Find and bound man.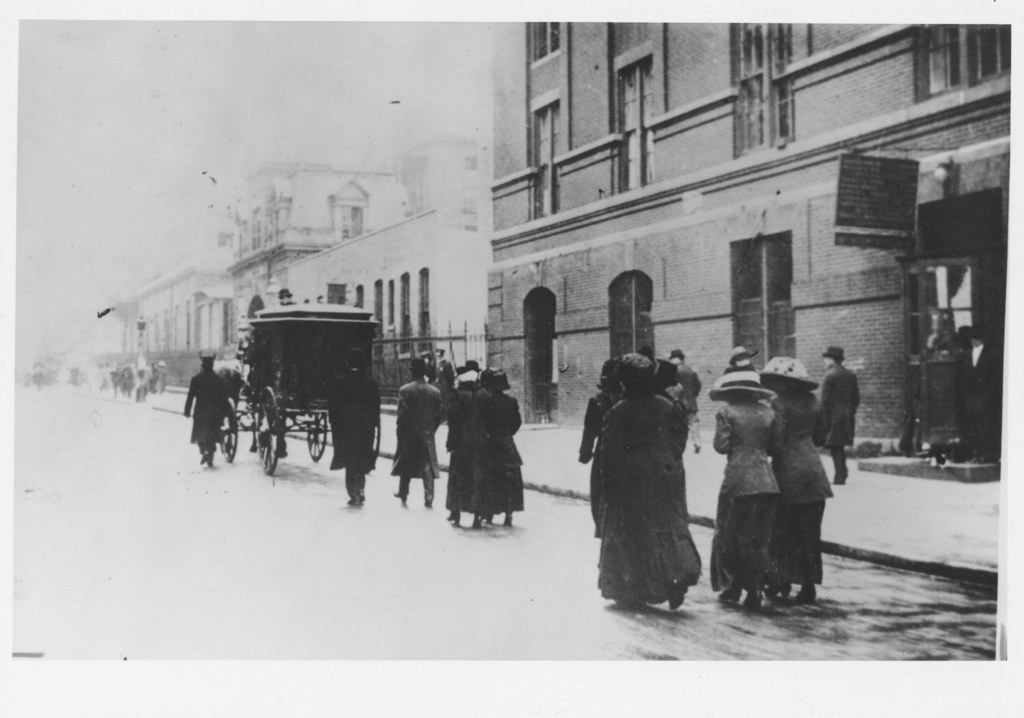
Bound: [815, 343, 861, 486].
